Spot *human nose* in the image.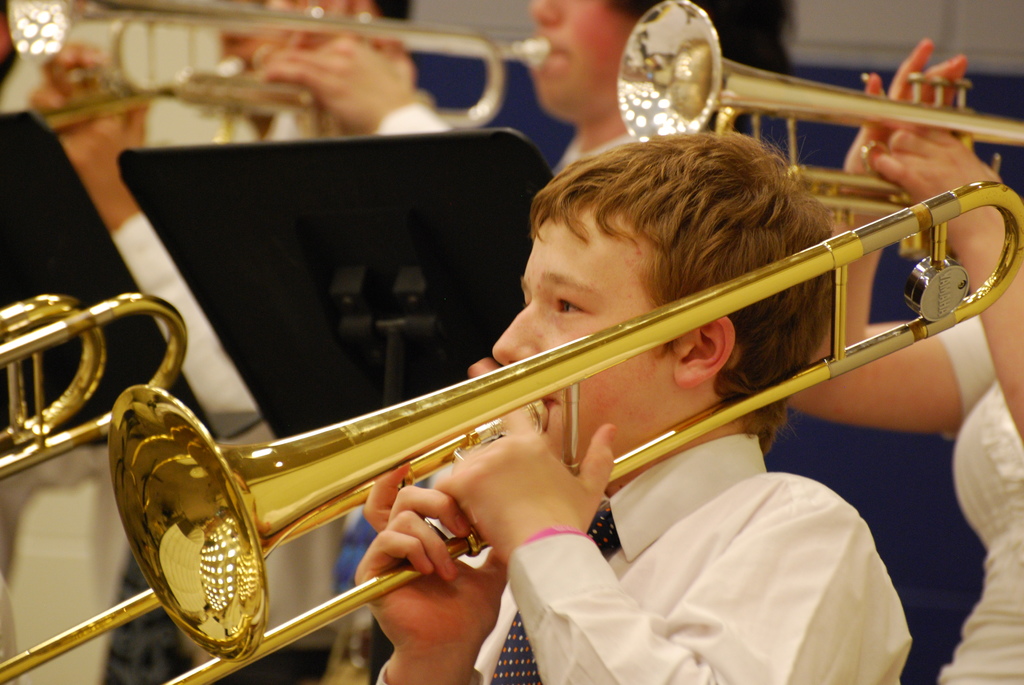
*human nose* found at bbox=[527, 0, 560, 22].
